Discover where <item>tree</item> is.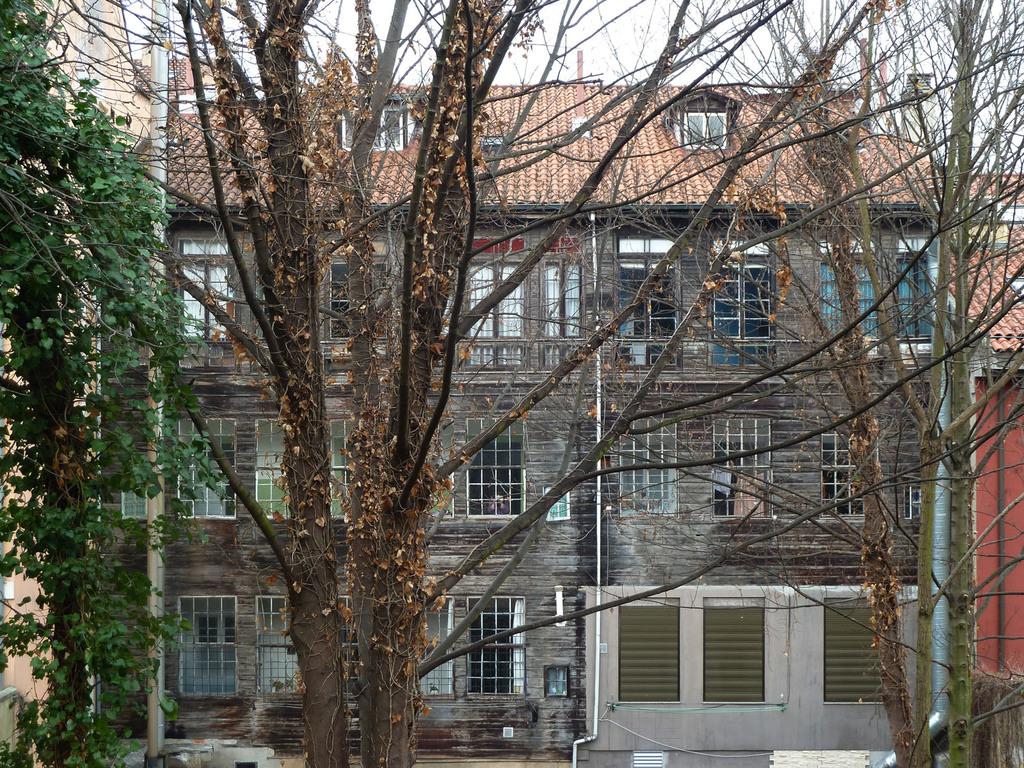
Discovered at [left=13, top=56, right=203, bottom=730].
